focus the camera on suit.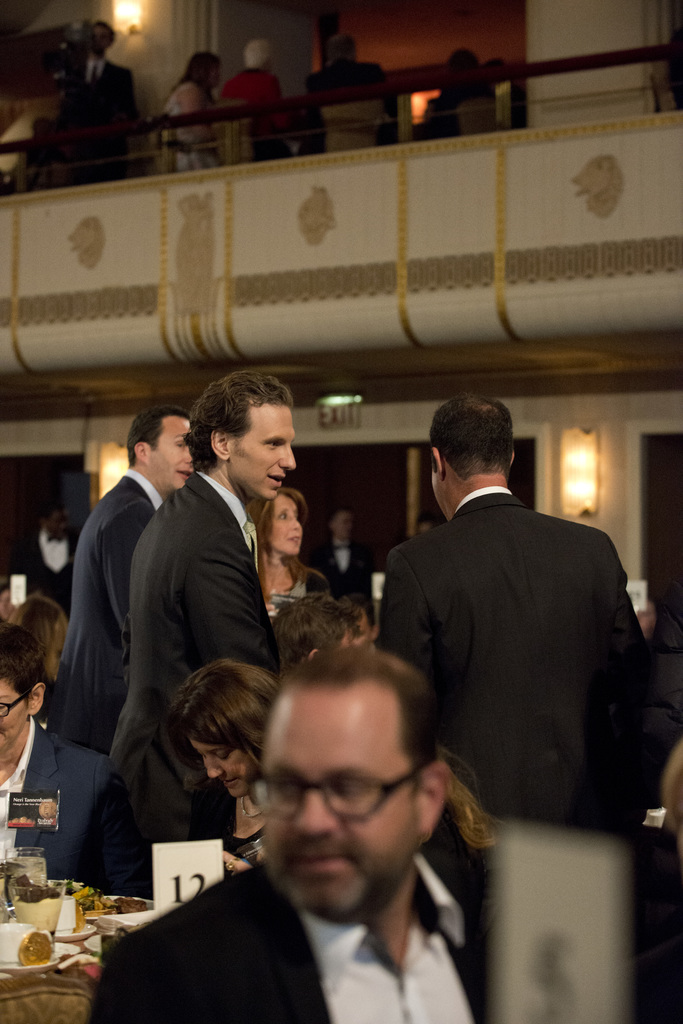
Focus region: locate(376, 481, 663, 831).
